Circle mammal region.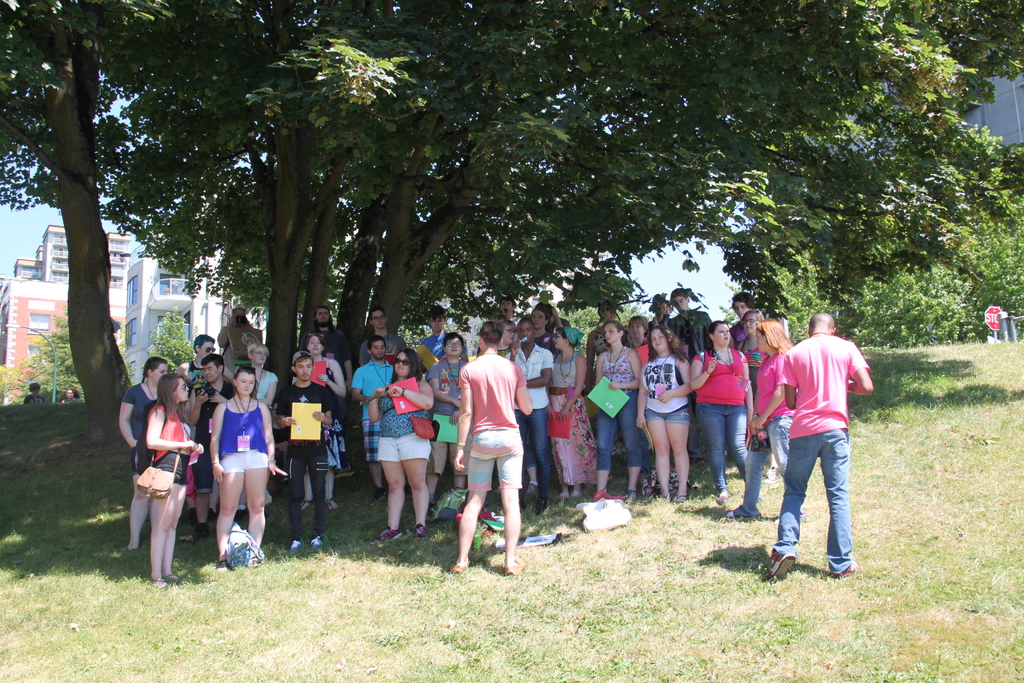
Region: locate(456, 317, 534, 571).
